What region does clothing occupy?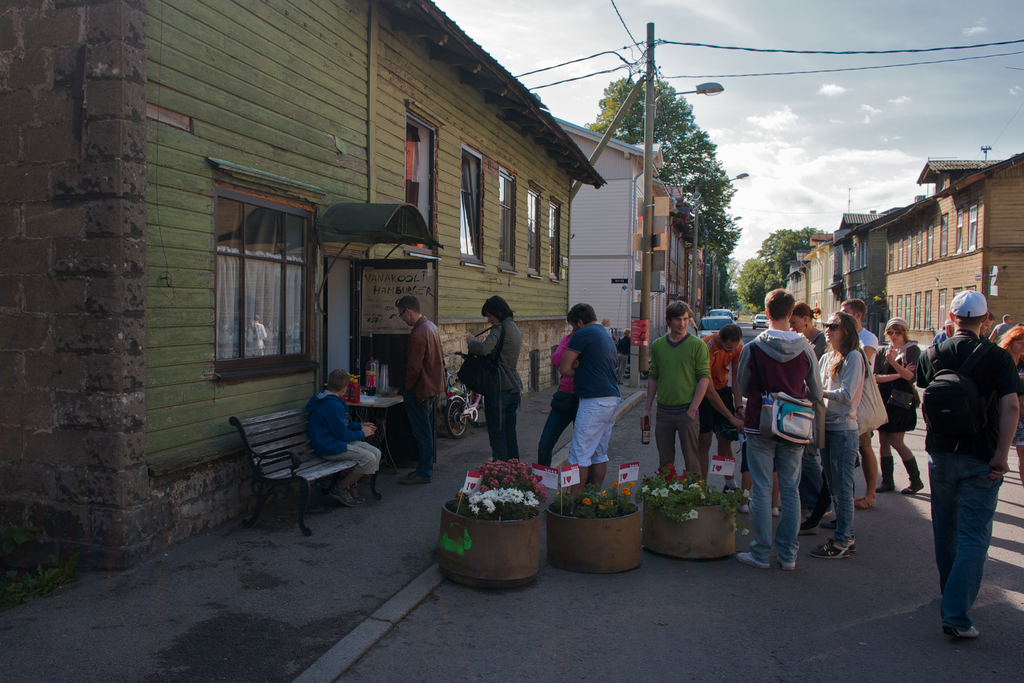
(827, 352, 861, 540).
